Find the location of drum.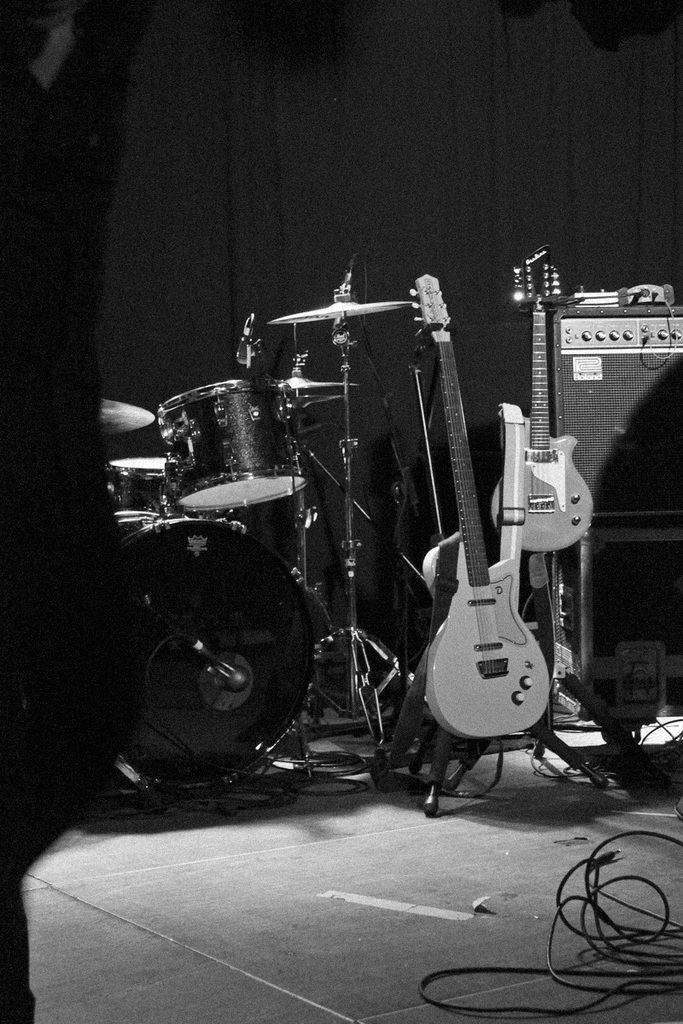
Location: <box>150,376,312,510</box>.
